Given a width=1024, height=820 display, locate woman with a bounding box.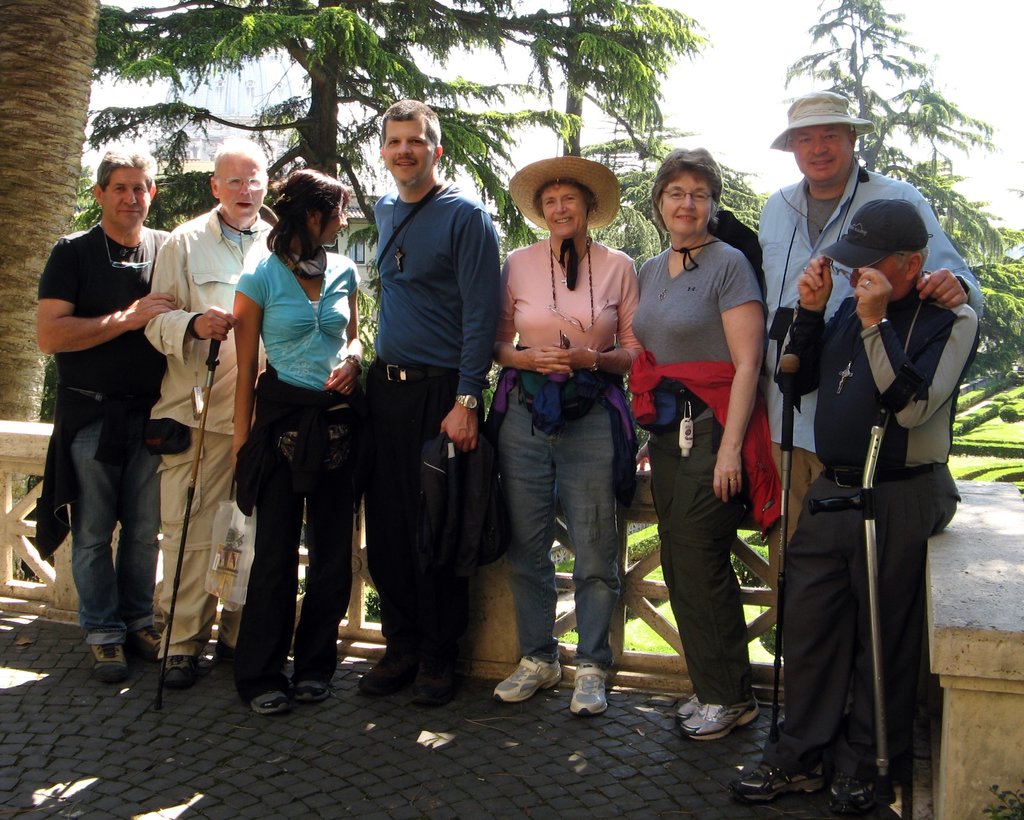
Located: 629,141,771,743.
